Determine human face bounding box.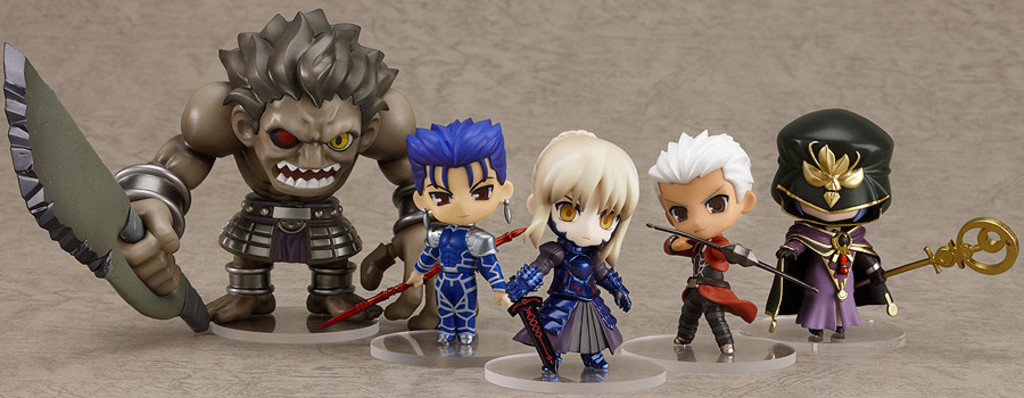
Determined: box=[423, 159, 501, 227].
